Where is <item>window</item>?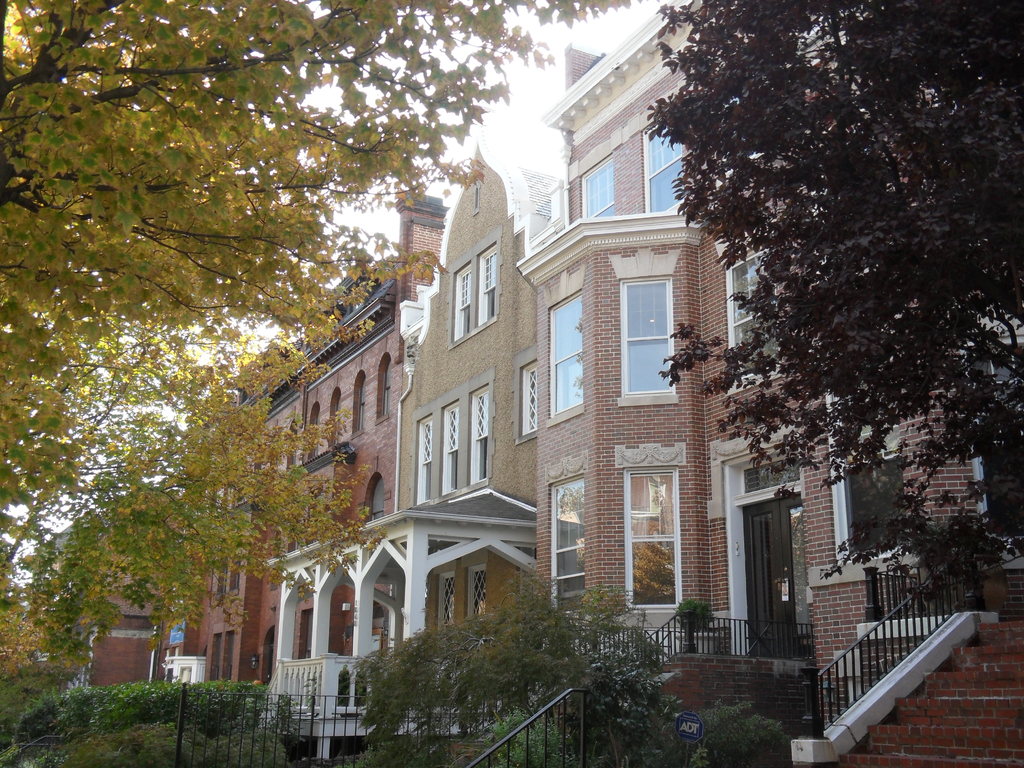
pyautogui.locateOnScreen(484, 246, 509, 323).
